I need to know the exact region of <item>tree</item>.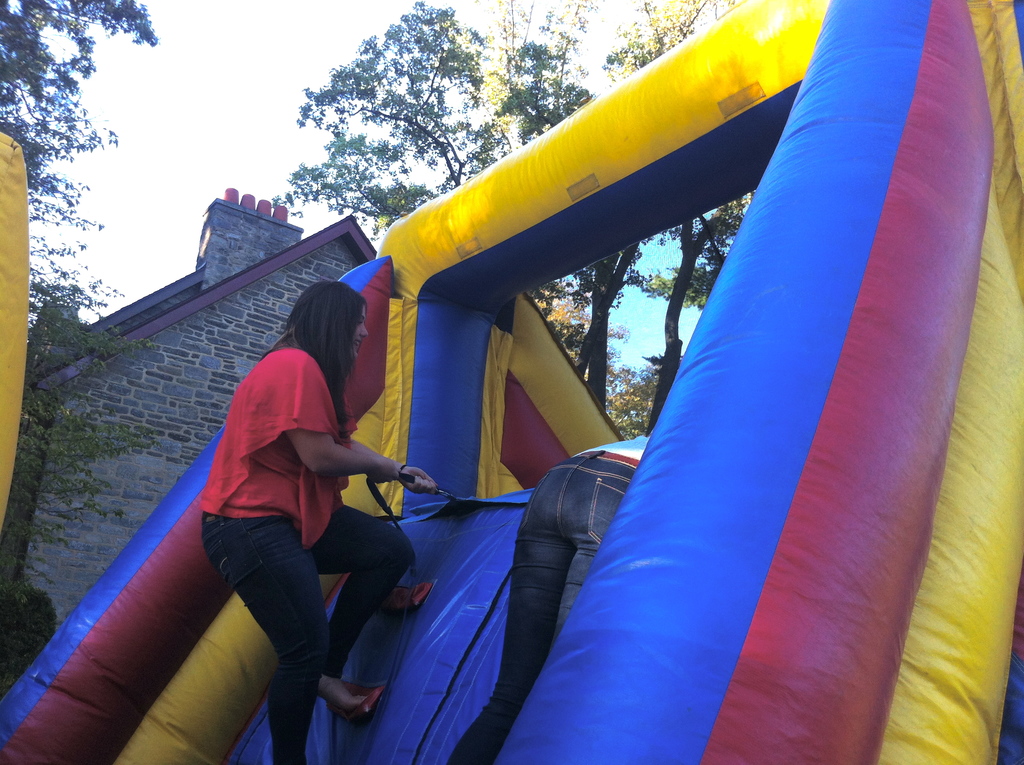
Region: bbox=[0, 0, 154, 605].
